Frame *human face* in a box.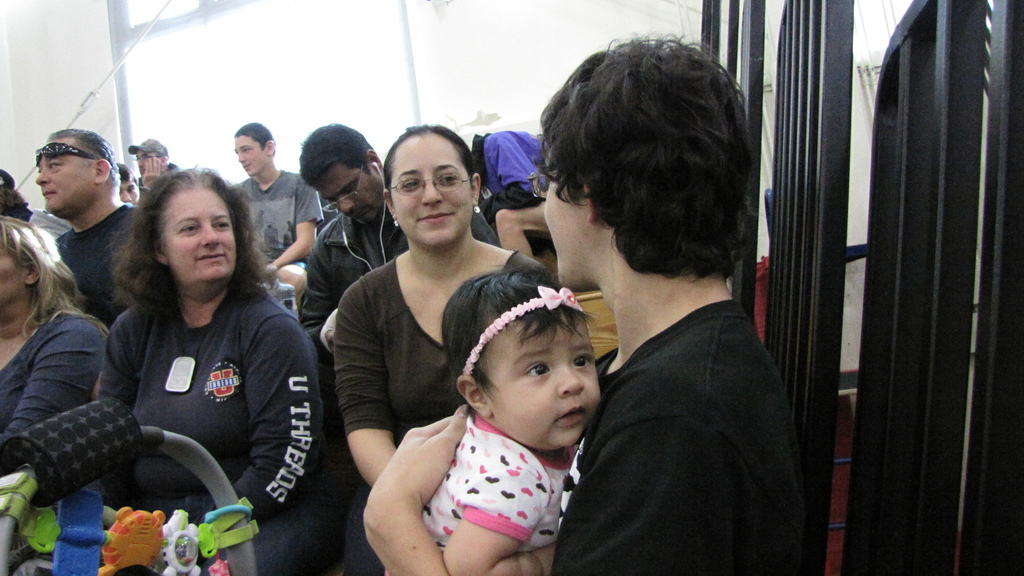
(left=161, top=188, right=234, bottom=292).
